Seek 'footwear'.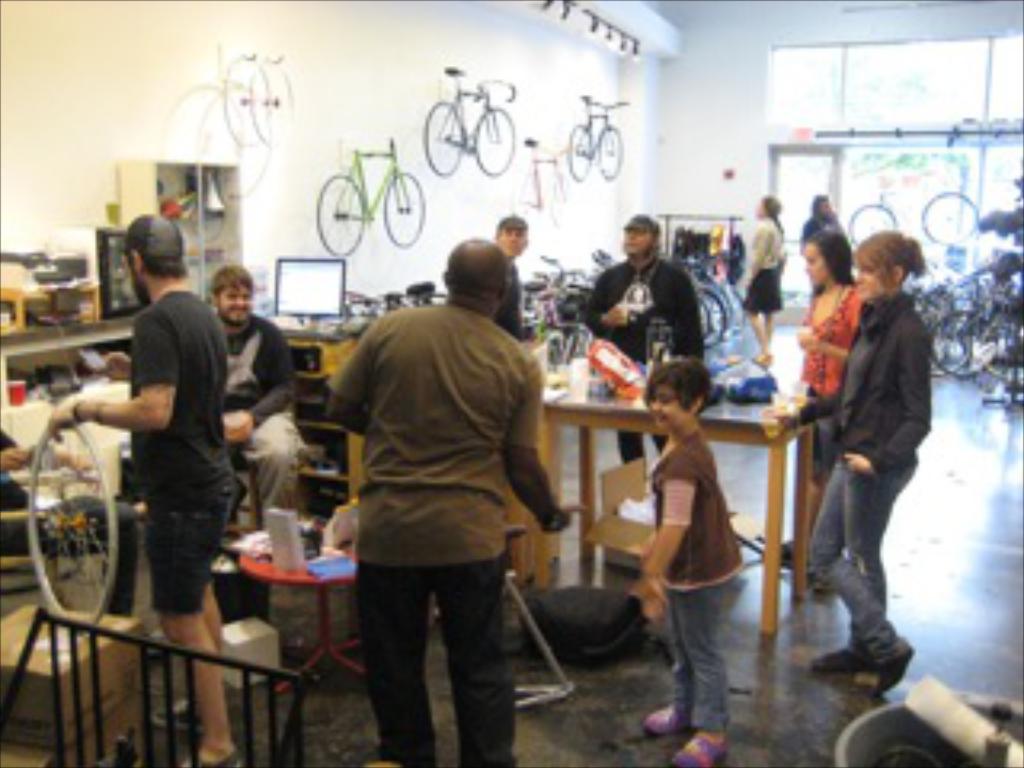
<region>640, 694, 701, 746</region>.
